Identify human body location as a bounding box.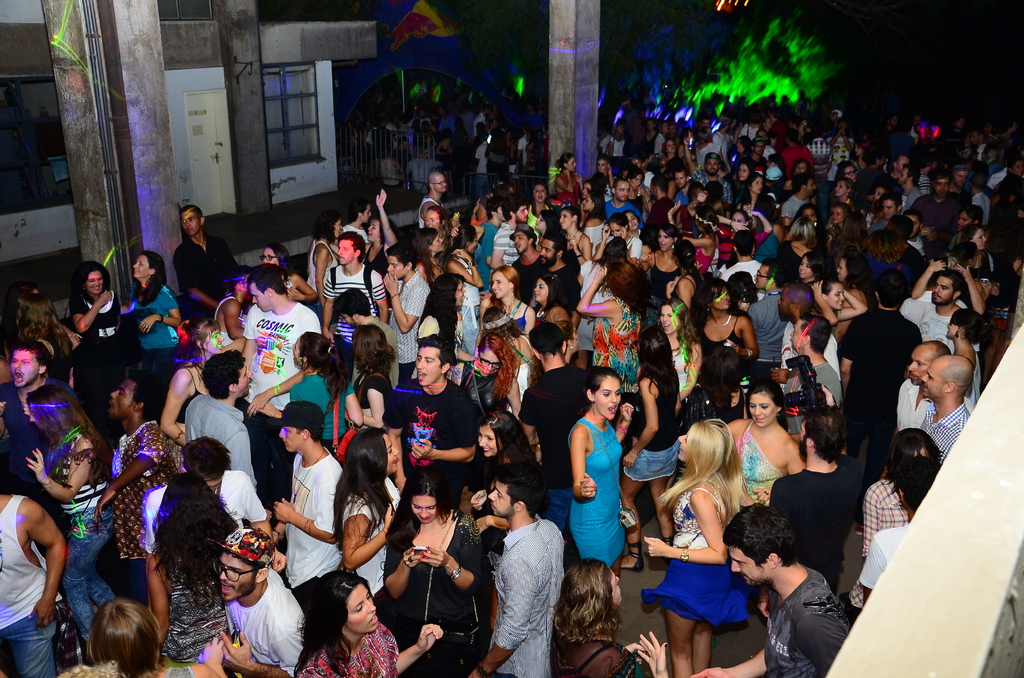
detection(180, 197, 255, 311).
